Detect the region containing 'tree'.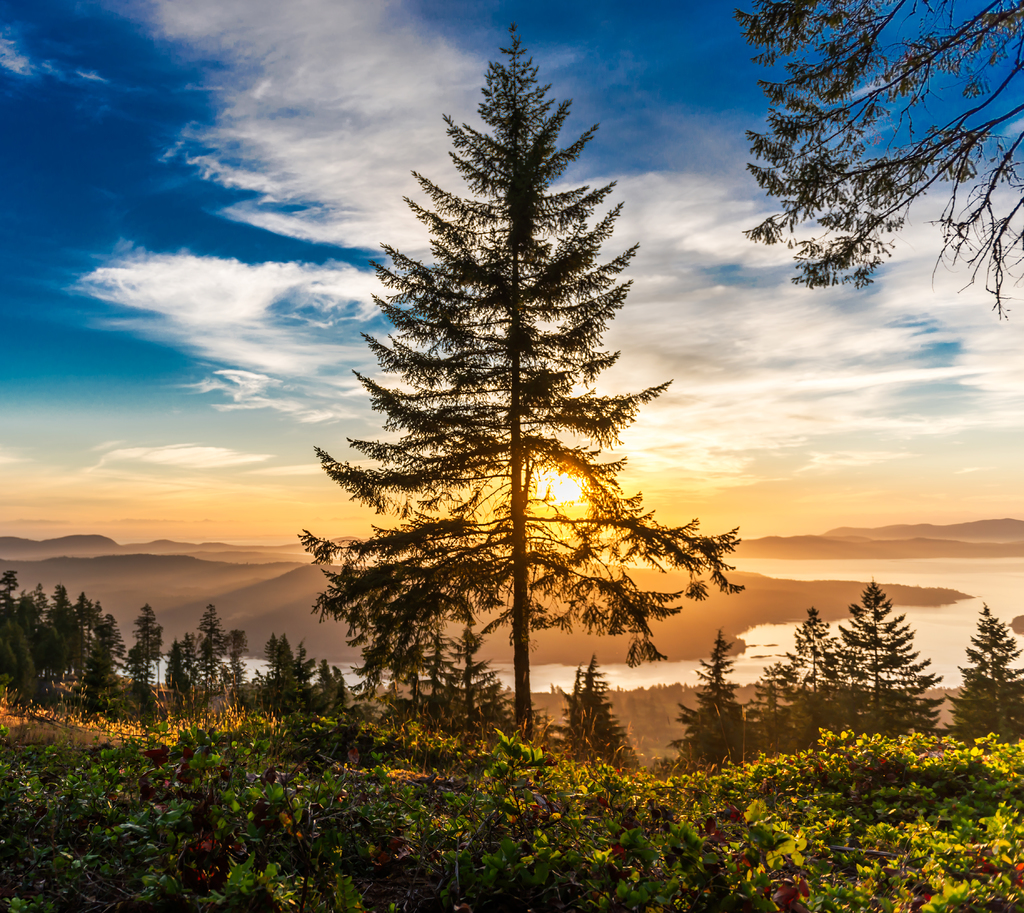
region(716, 0, 1023, 331).
